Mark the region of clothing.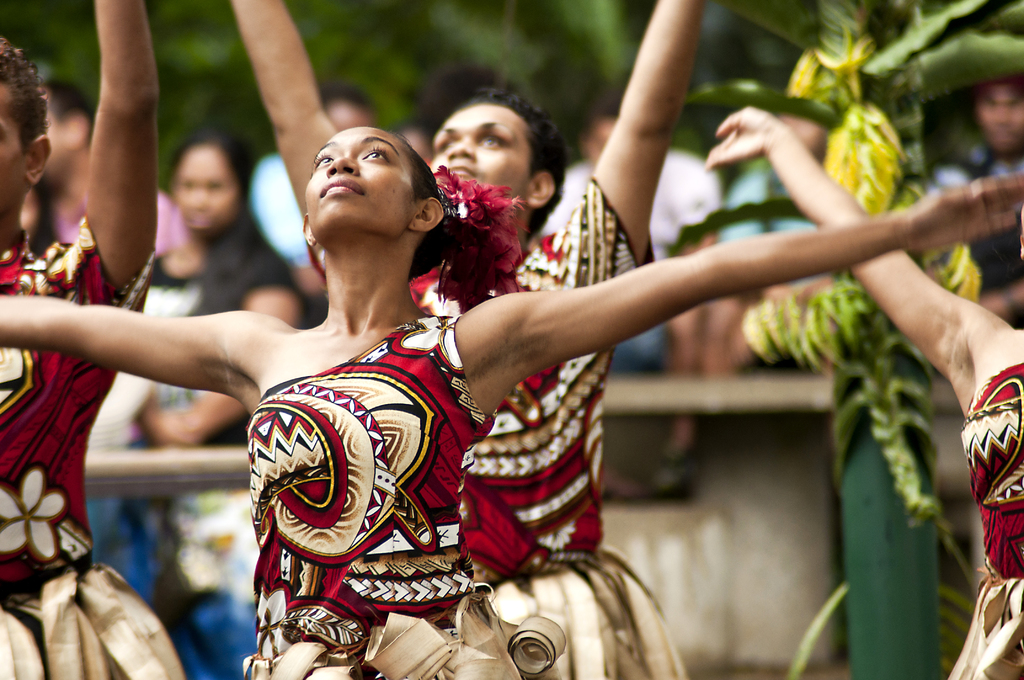
Region: [303,156,682,679].
